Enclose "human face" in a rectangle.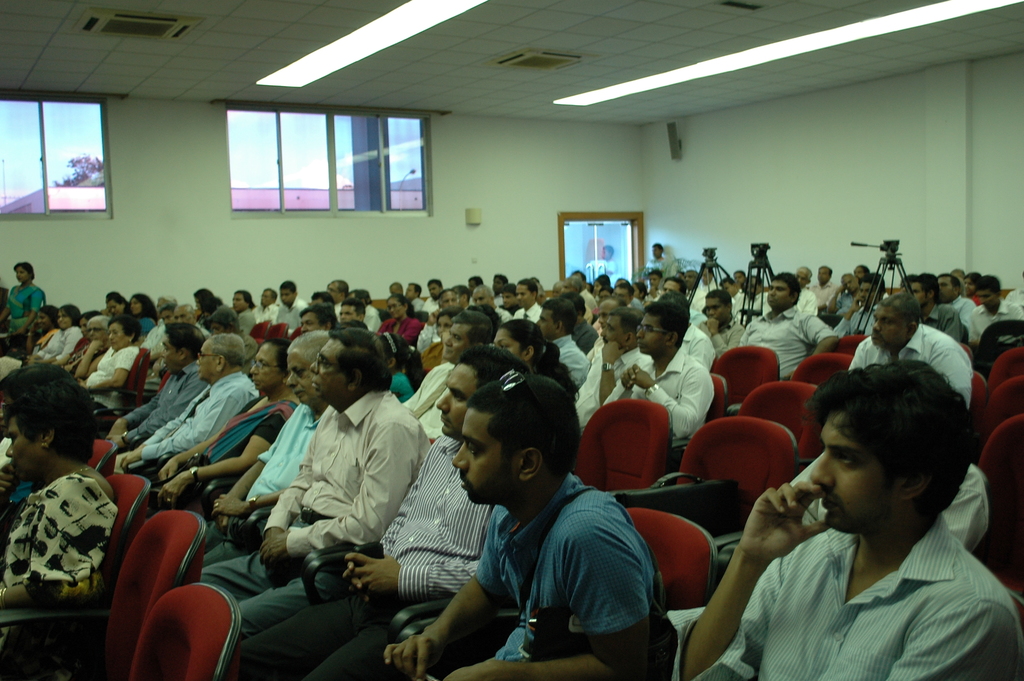
x1=976, y1=289, x2=998, y2=310.
